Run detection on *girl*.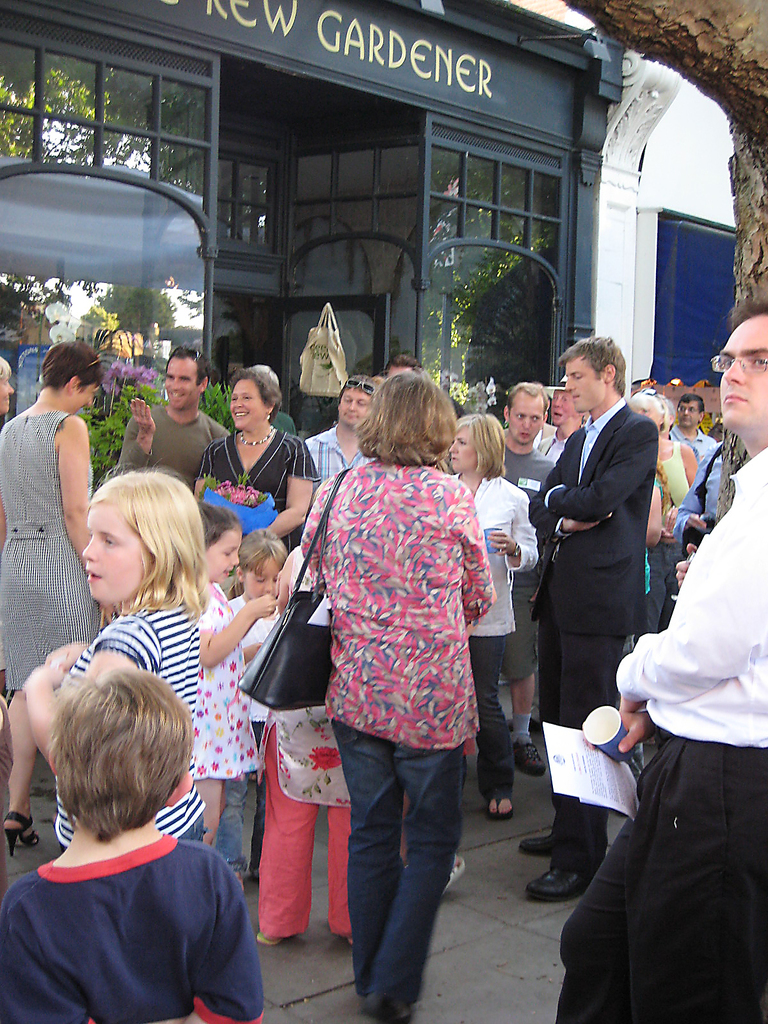
Result: detection(191, 495, 263, 856).
